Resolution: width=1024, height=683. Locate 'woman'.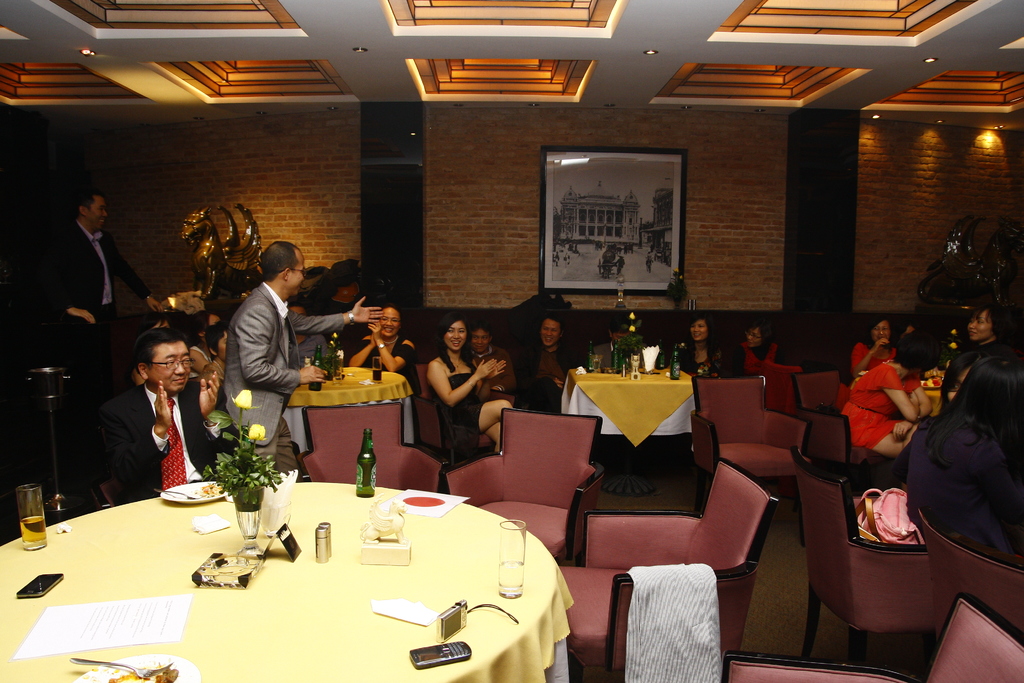
[852,318,899,373].
